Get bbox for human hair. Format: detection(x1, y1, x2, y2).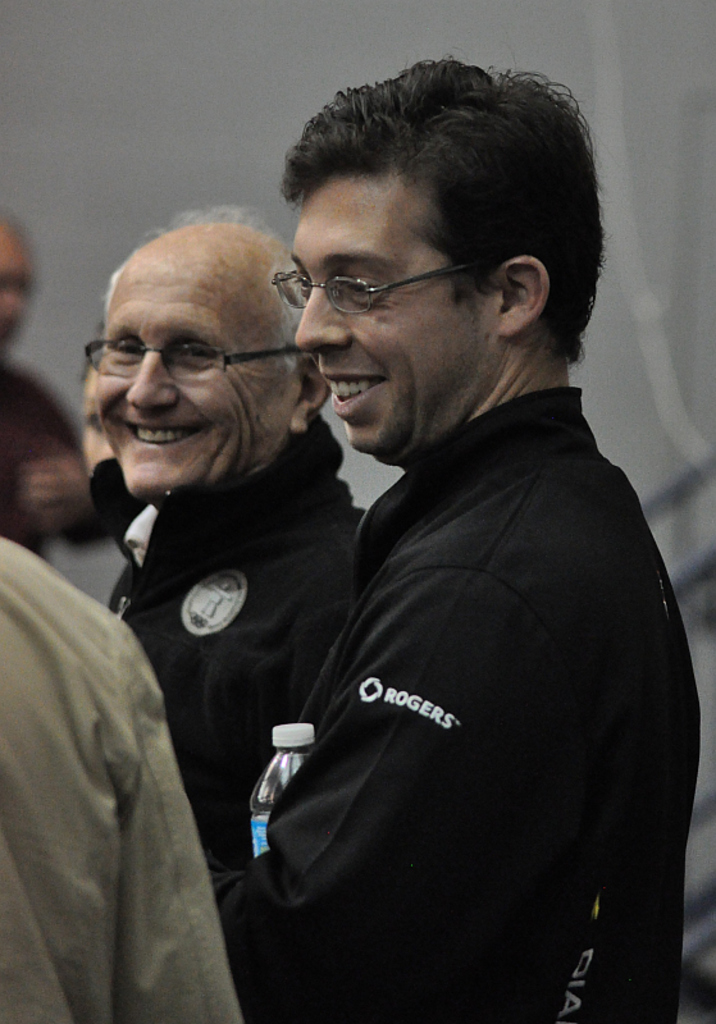
detection(250, 54, 590, 357).
